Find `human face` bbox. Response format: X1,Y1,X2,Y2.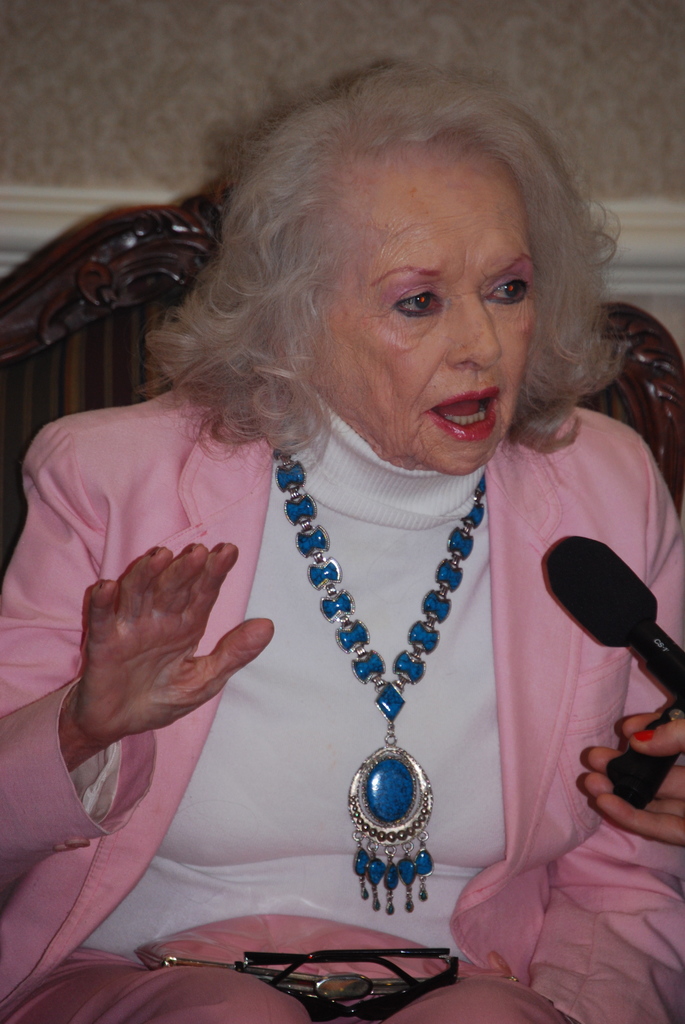
308,137,539,480.
